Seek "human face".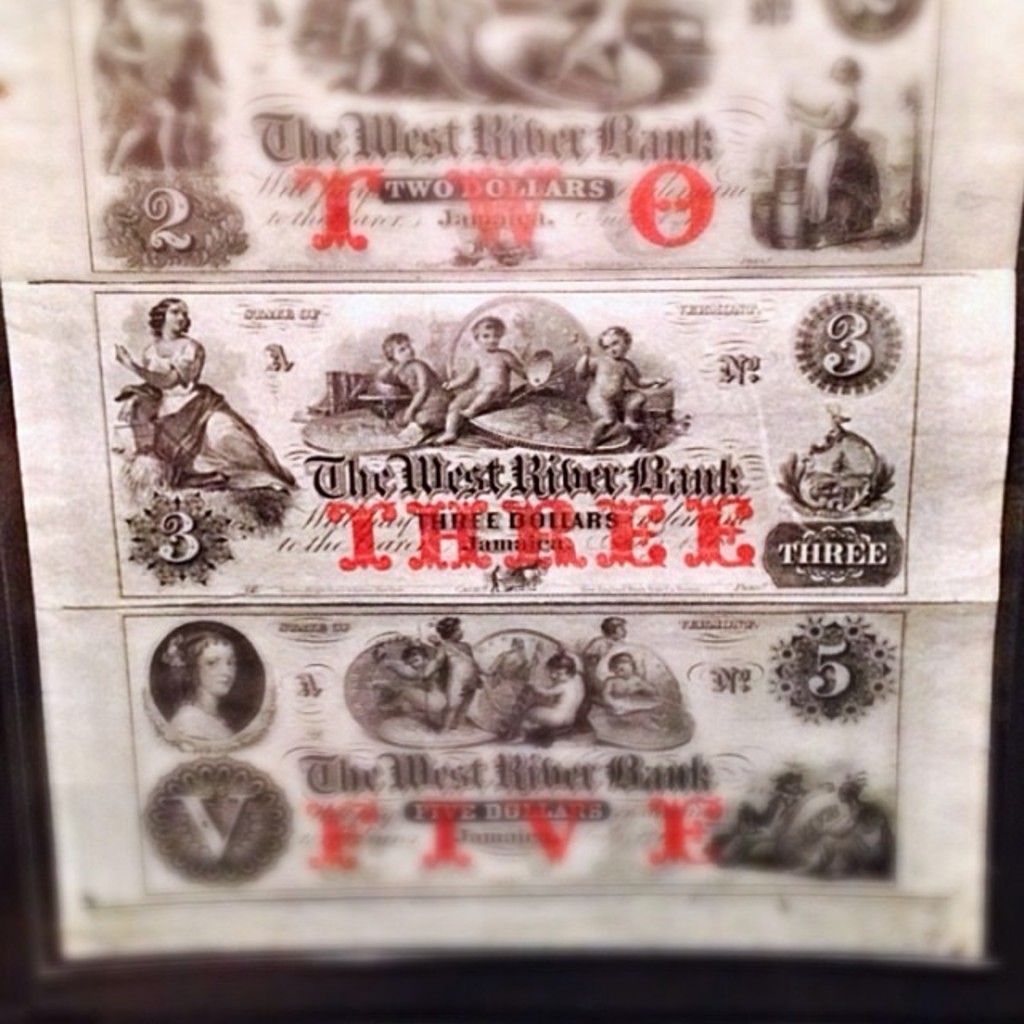
box=[482, 331, 494, 349].
